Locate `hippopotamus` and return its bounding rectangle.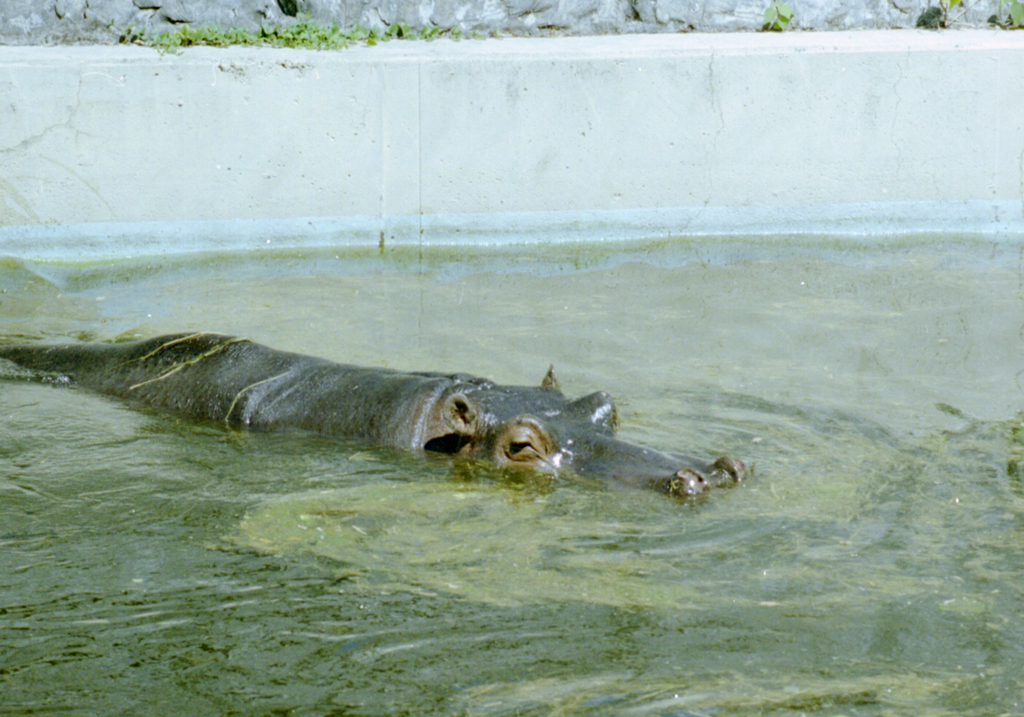
pyautogui.locateOnScreen(2, 332, 748, 499).
